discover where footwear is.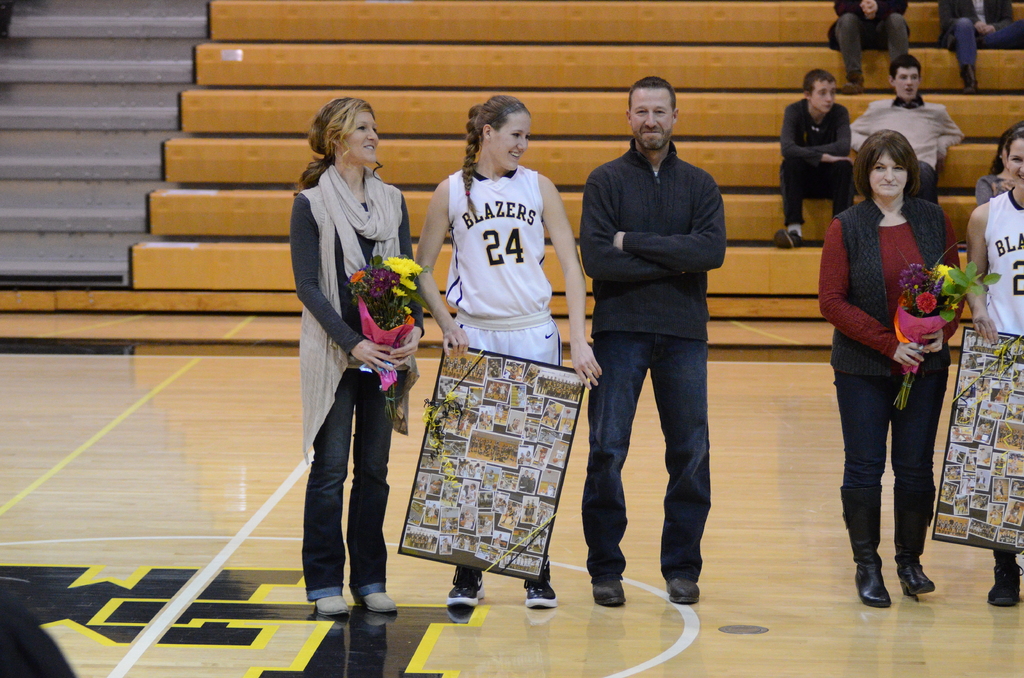
Discovered at BBox(664, 576, 704, 600).
